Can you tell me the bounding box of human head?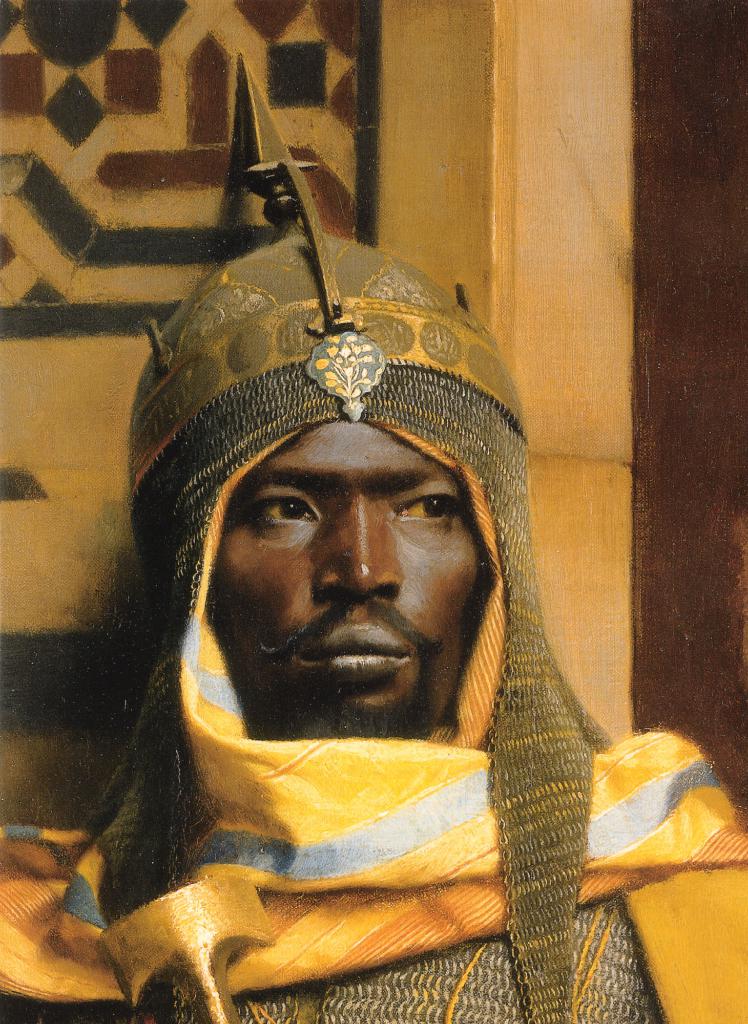
BBox(131, 261, 526, 750).
